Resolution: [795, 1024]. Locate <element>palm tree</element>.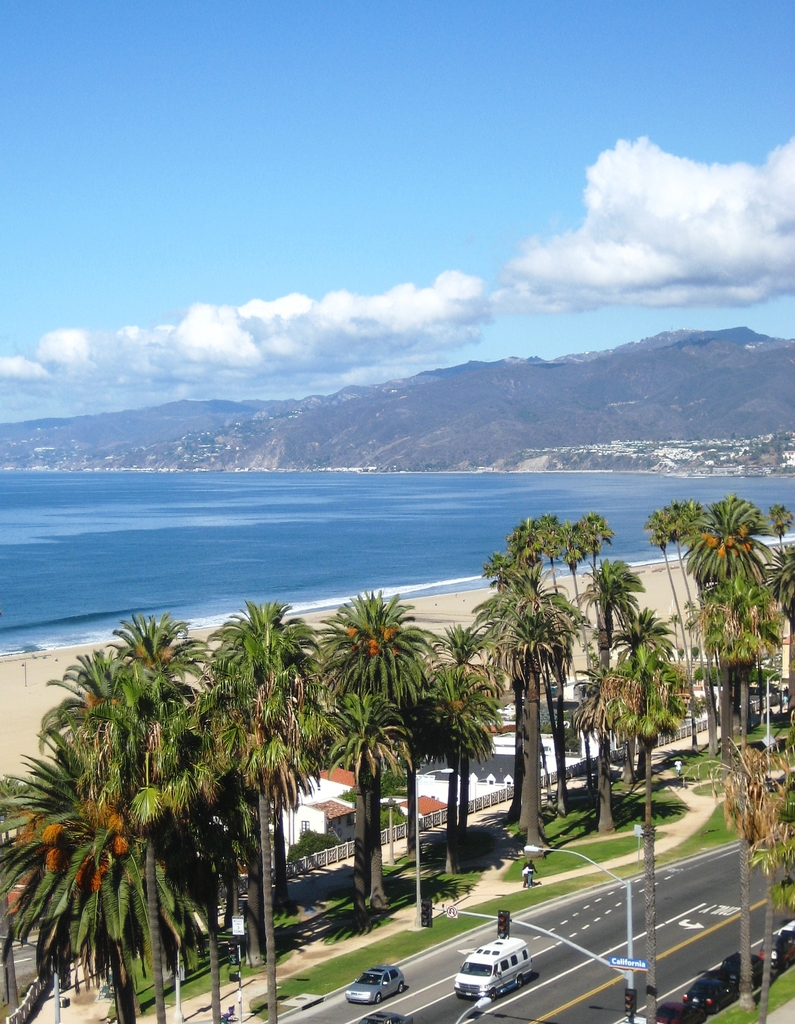
(466,580,588,839).
